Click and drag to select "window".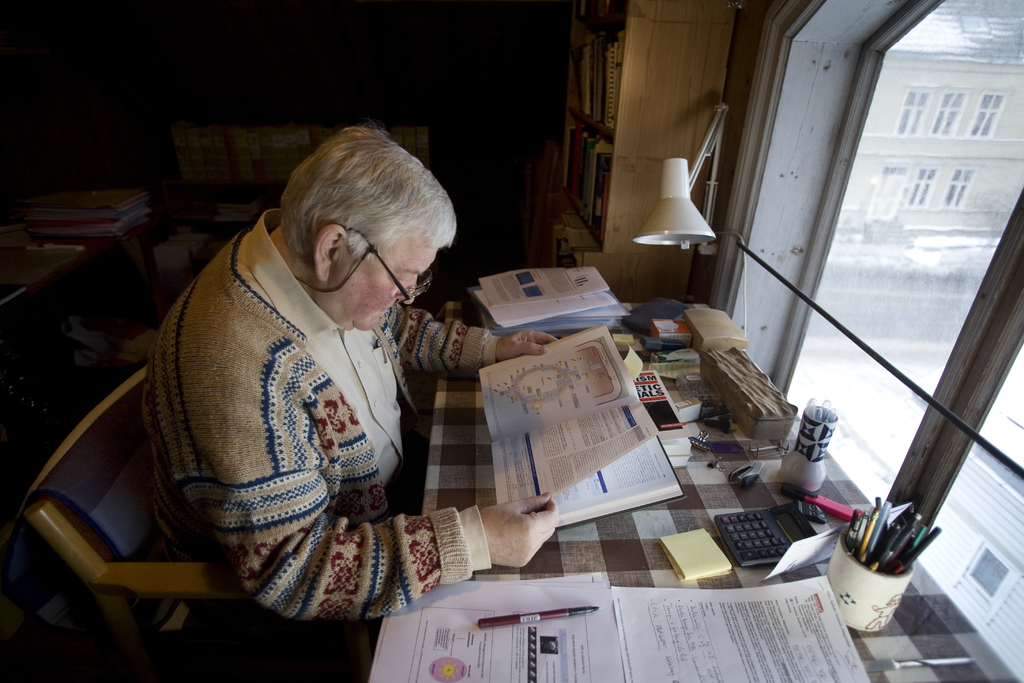
Selection: locate(893, 78, 938, 134).
